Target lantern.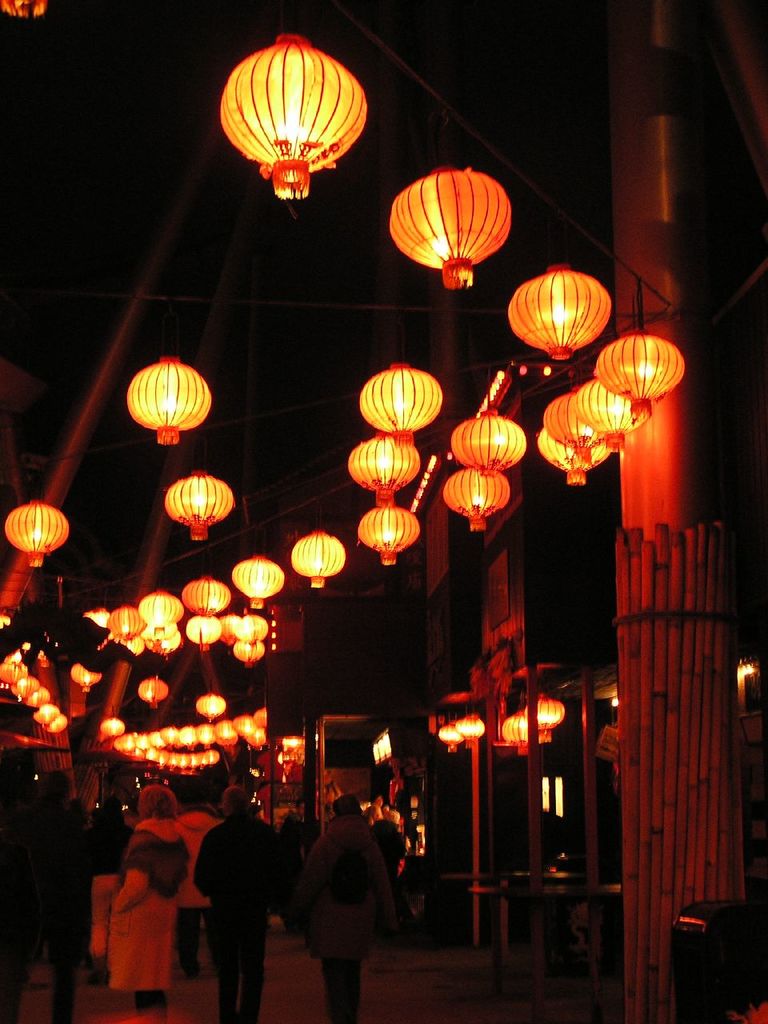
Target region: x1=346 y1=431 x2=420 y2=506.
